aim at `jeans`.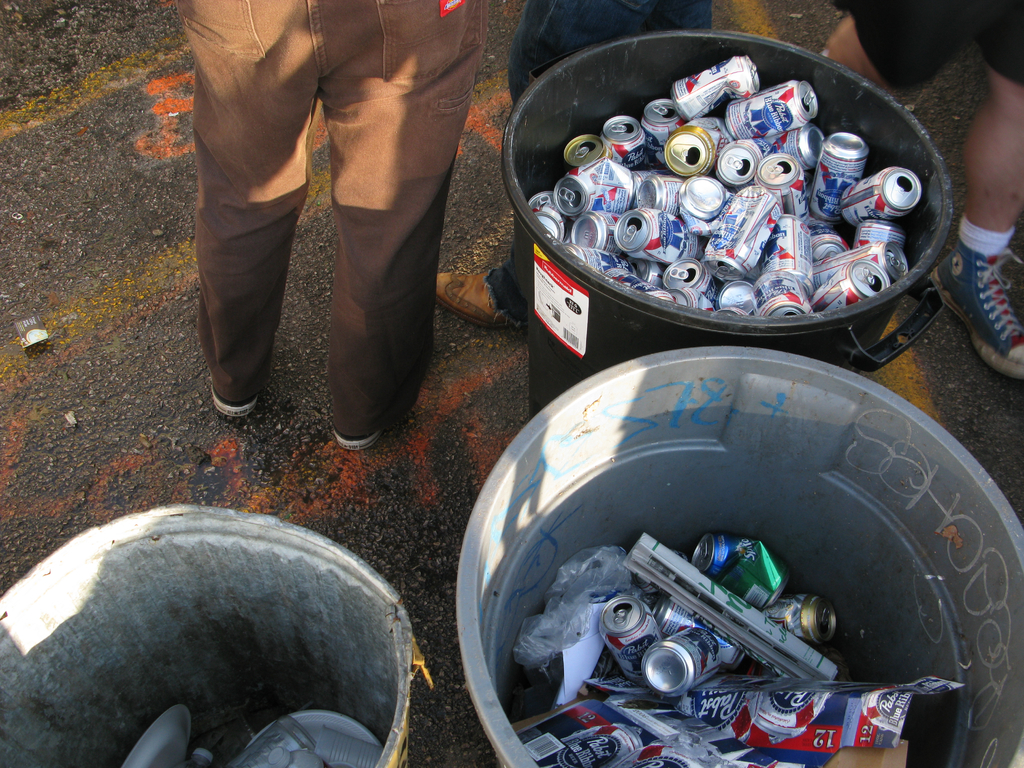
Aimed at 175:0:489:440.
